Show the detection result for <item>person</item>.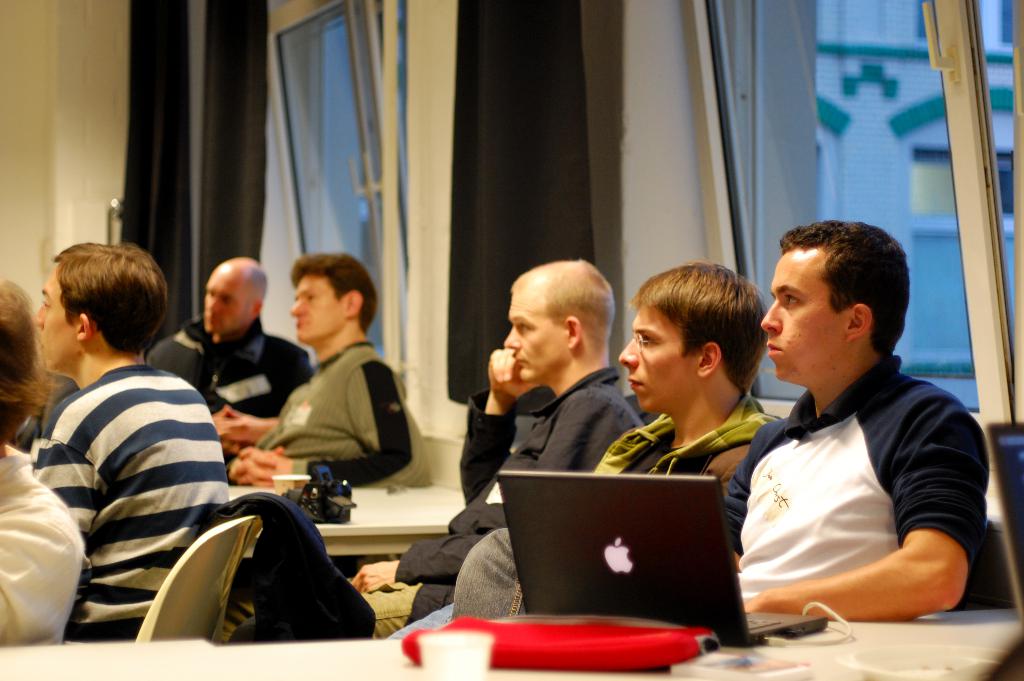
region(381, 265, 785, 641).
